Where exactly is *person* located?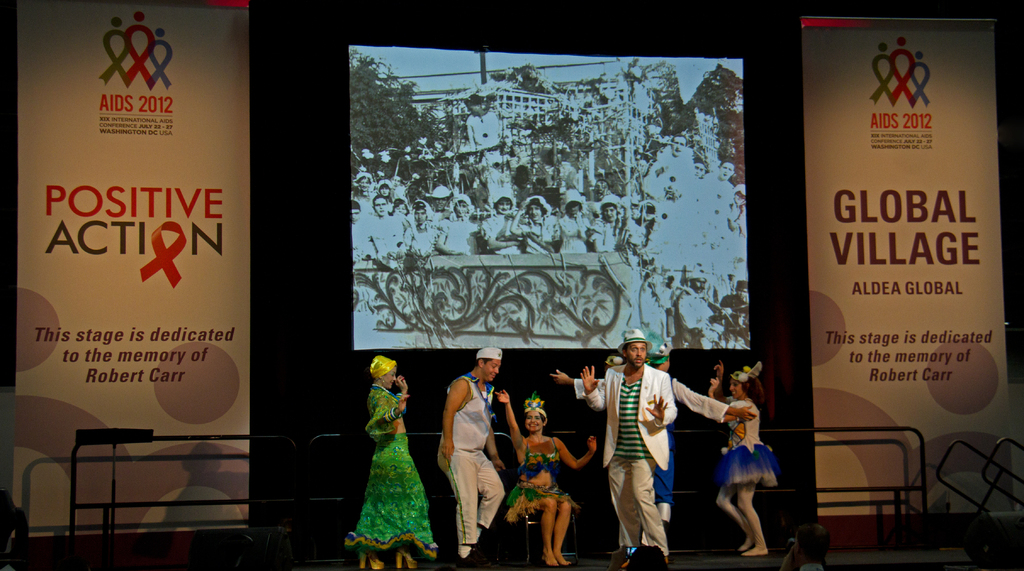
Its bounding box is 733:183:750:235.
